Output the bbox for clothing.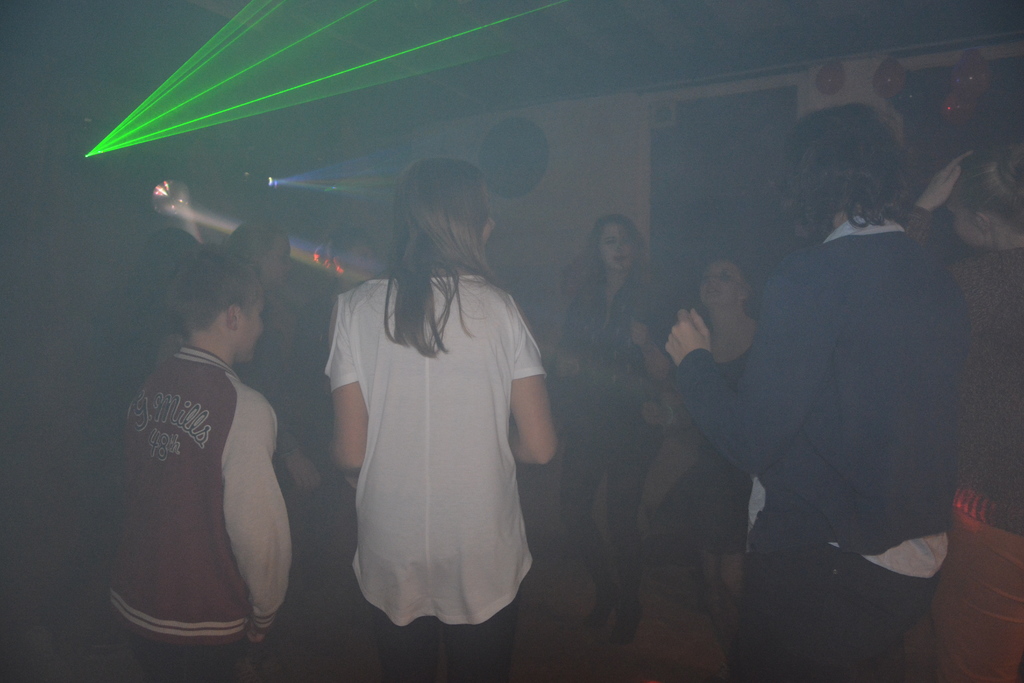
<box>673,210,989,548</box>.
